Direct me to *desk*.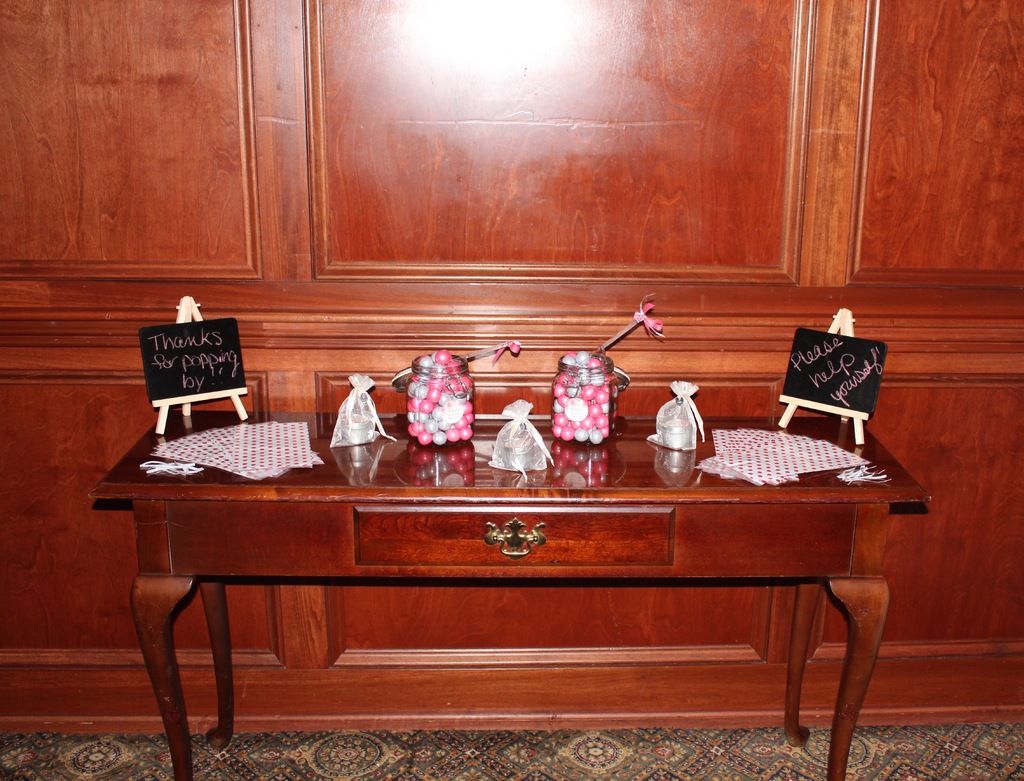
Direction: rect(49, 352, 911, 773).
